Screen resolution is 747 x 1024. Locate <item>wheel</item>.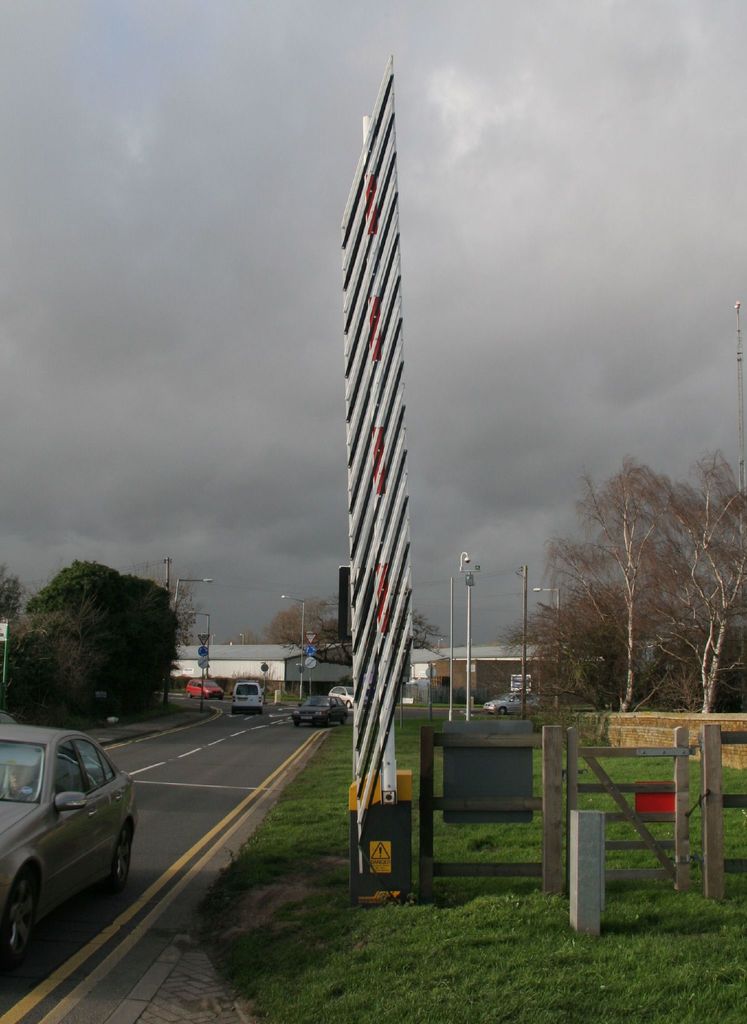
<box>108,830,131,892</box>.
